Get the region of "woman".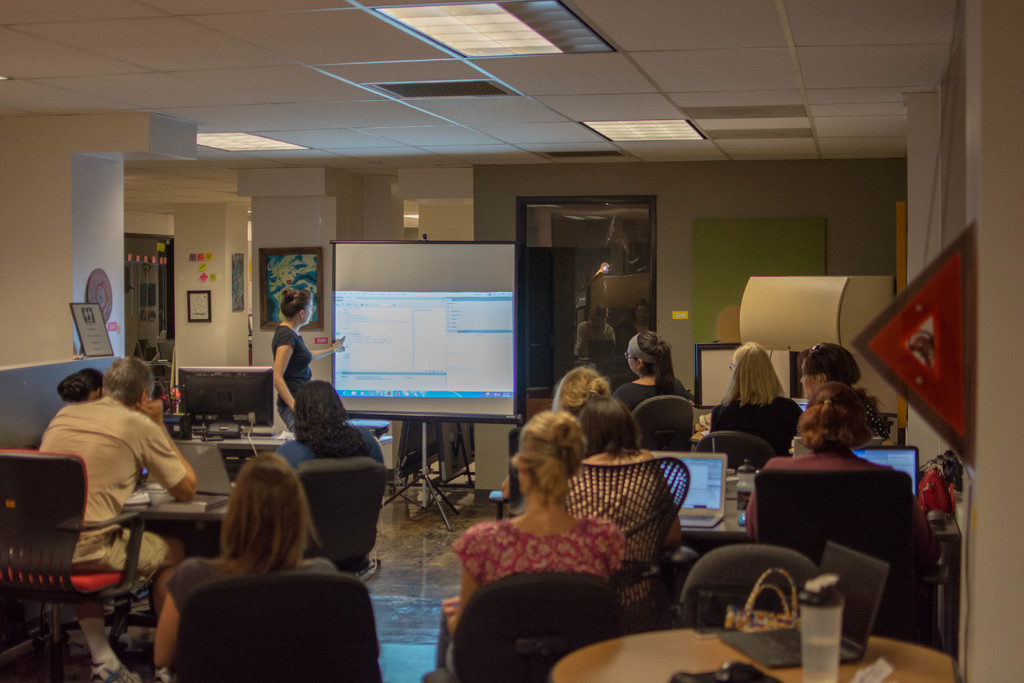
<box>703,345,811,466</box>.
